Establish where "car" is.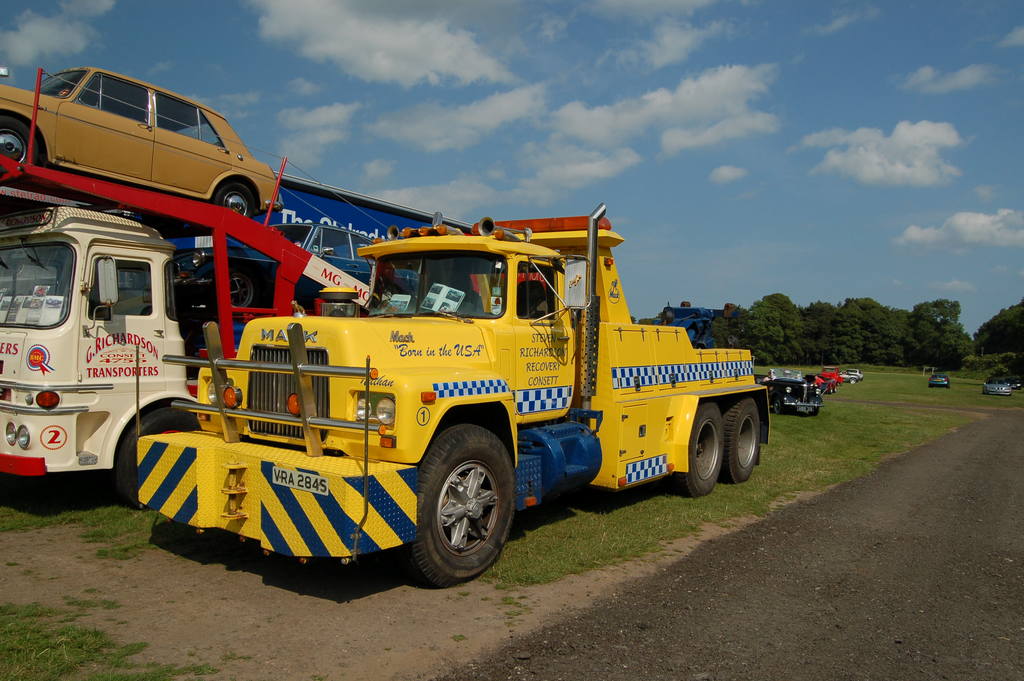
Established at BBox(755, 368, 824, 415).
